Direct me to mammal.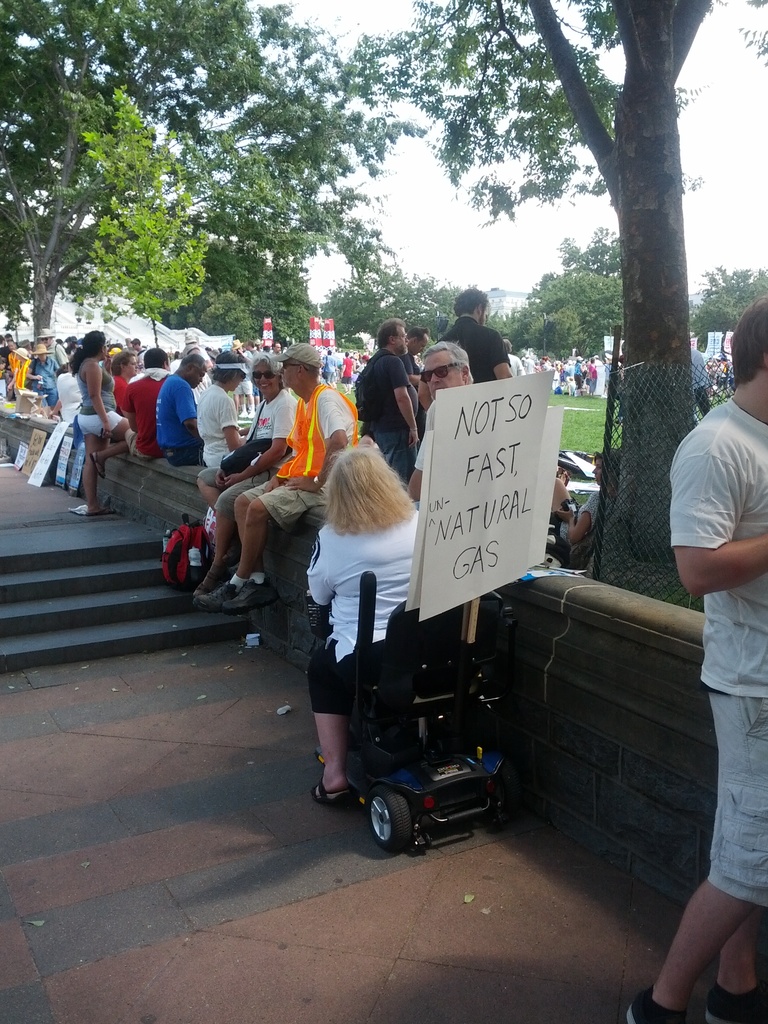
Direction: detection(266, 345, 282, 381).
